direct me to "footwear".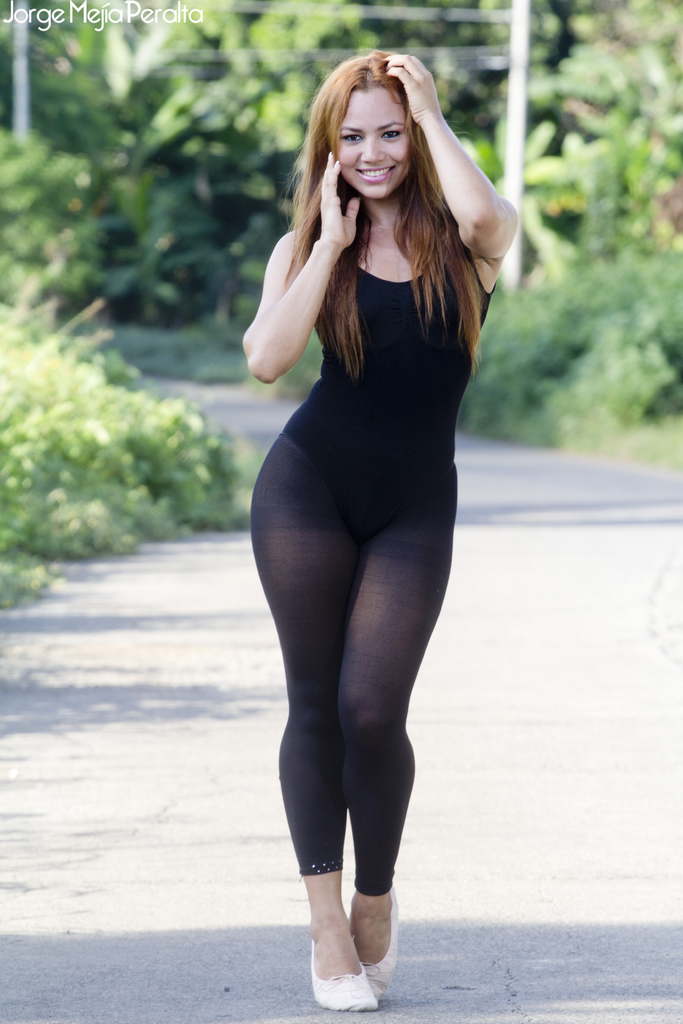
Direction: x1=349 y1=890 x2=400 y2=1000.
